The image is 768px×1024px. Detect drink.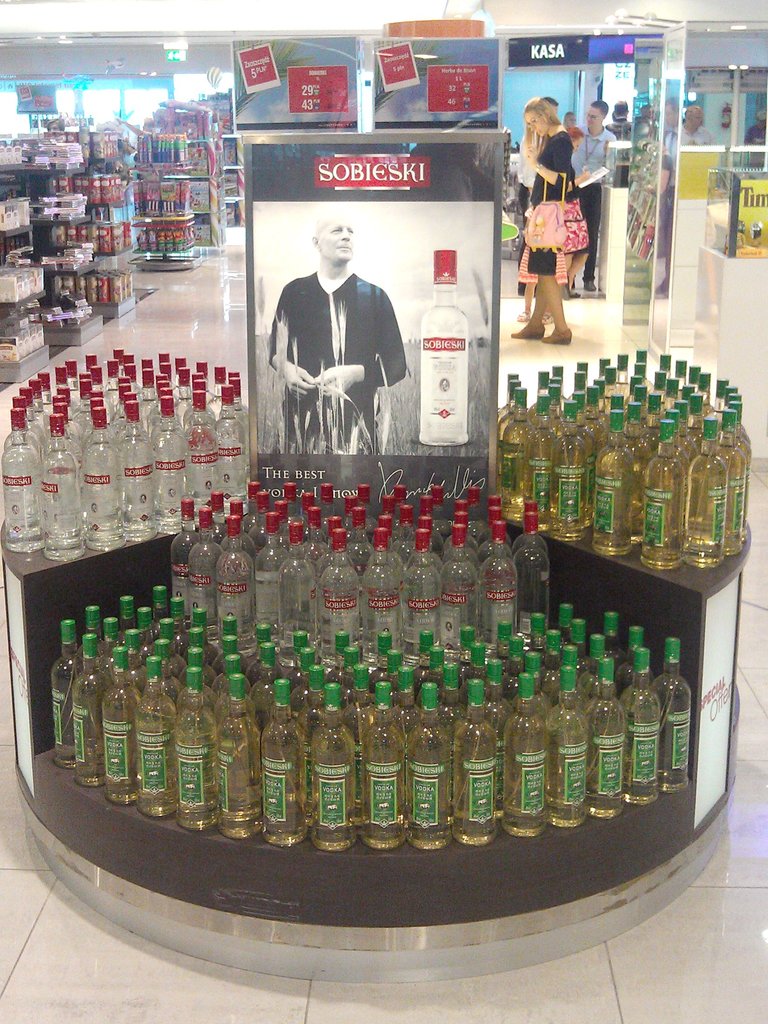
Detection: pyautogui.locateOnScreen(249, 680, 310, 847).
